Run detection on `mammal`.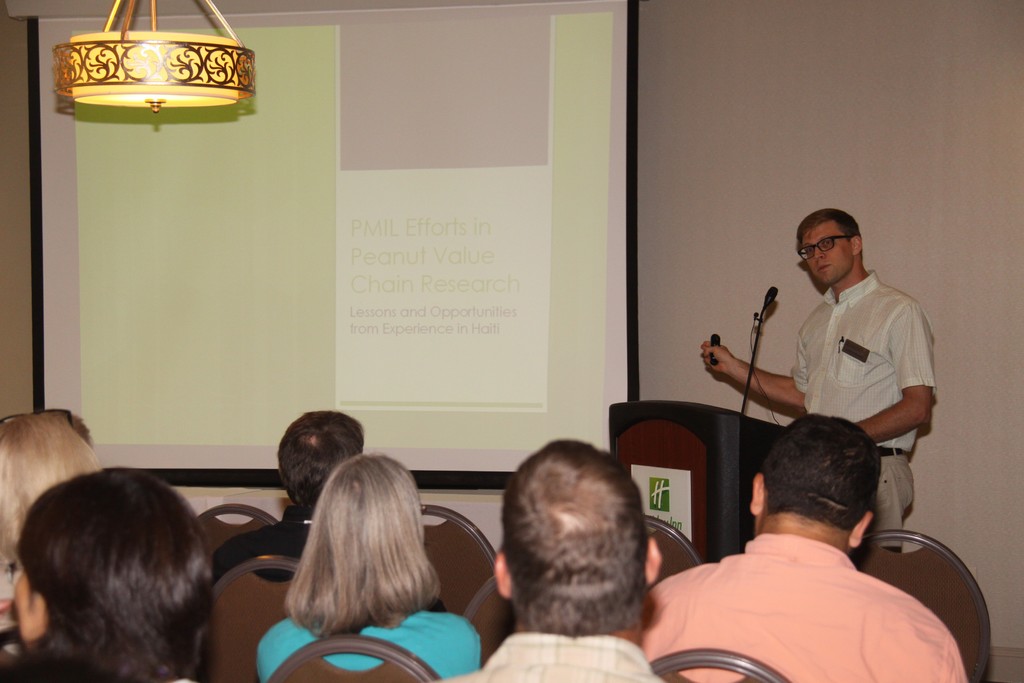
Result: locate(446, 440, 671, 682).
